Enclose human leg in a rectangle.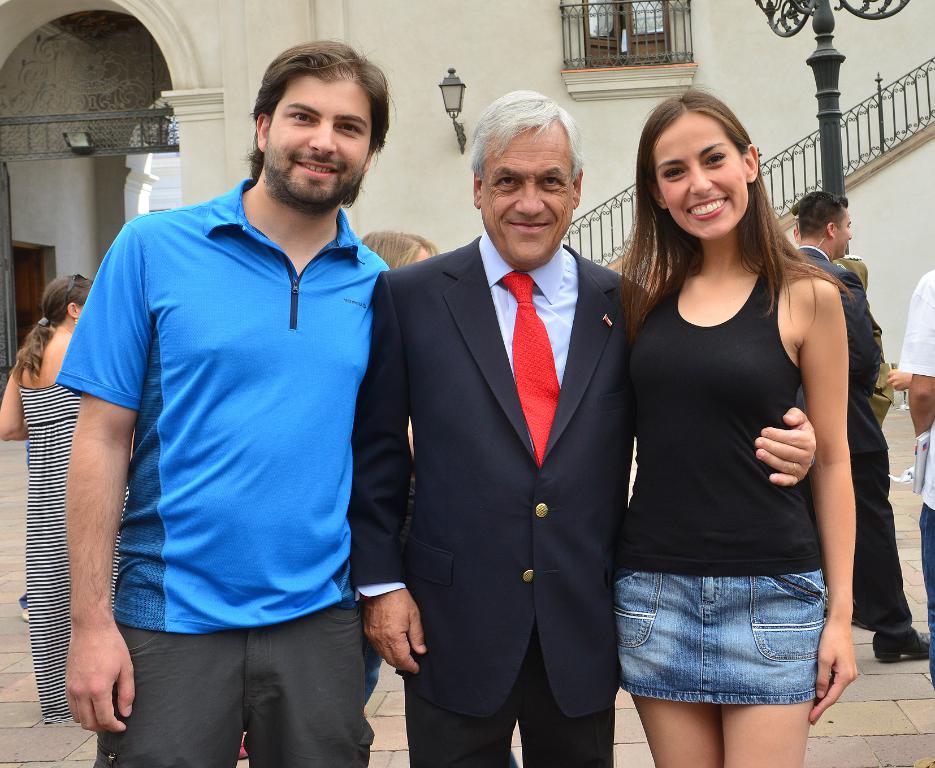
box=[860, 442, 929, 656].
